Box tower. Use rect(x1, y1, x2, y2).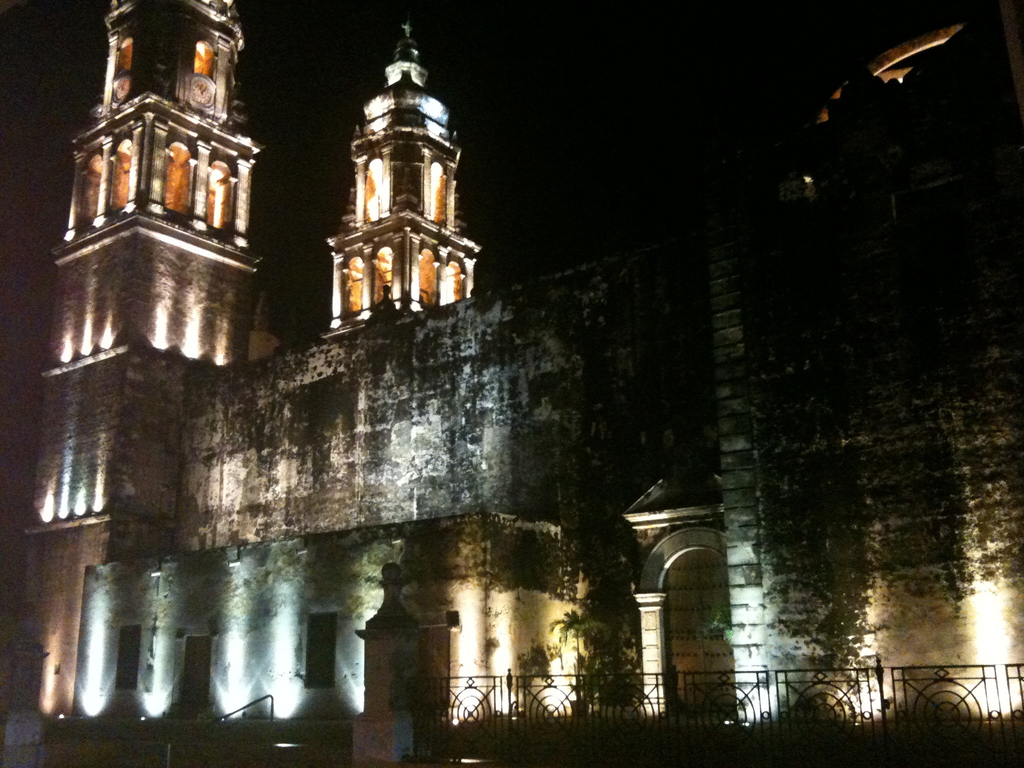
rect(332, 16, 478, 327).
